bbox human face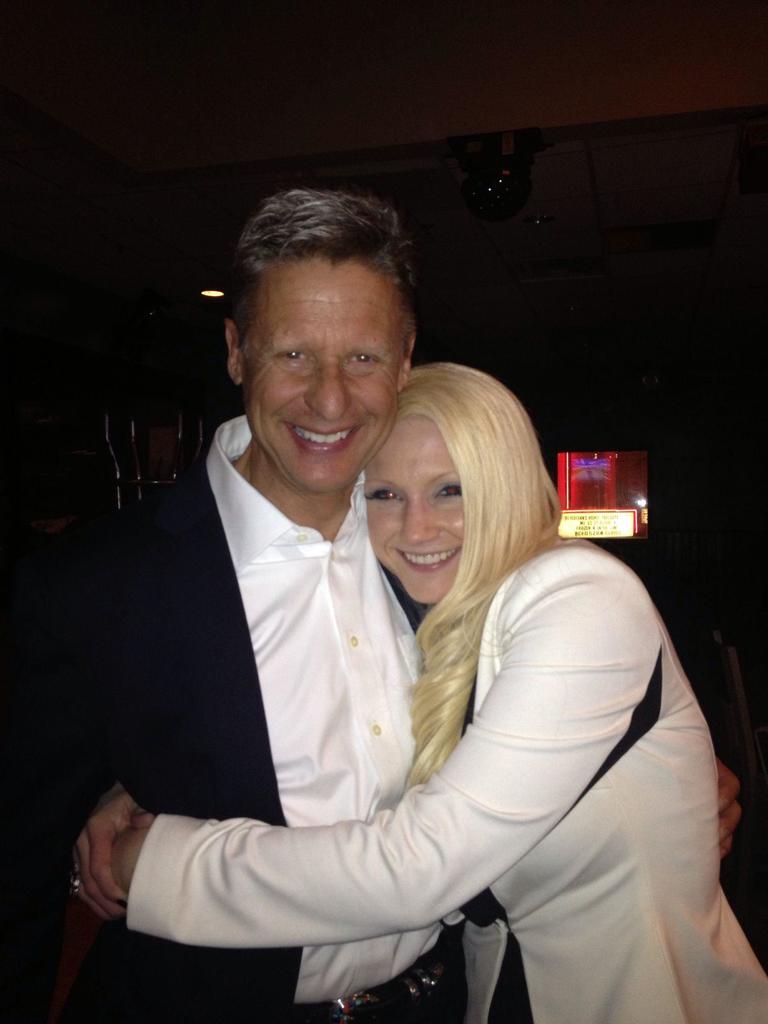
region(245, 259, 408, 495)
